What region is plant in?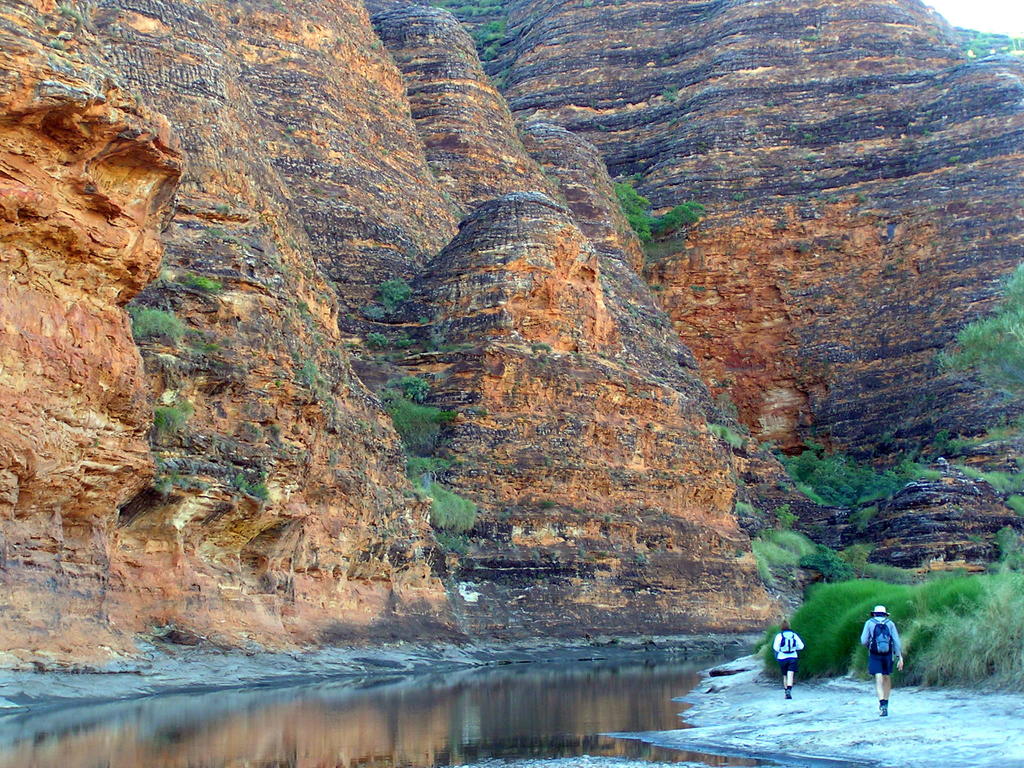
bbox=(134, 300, 186, 342).
